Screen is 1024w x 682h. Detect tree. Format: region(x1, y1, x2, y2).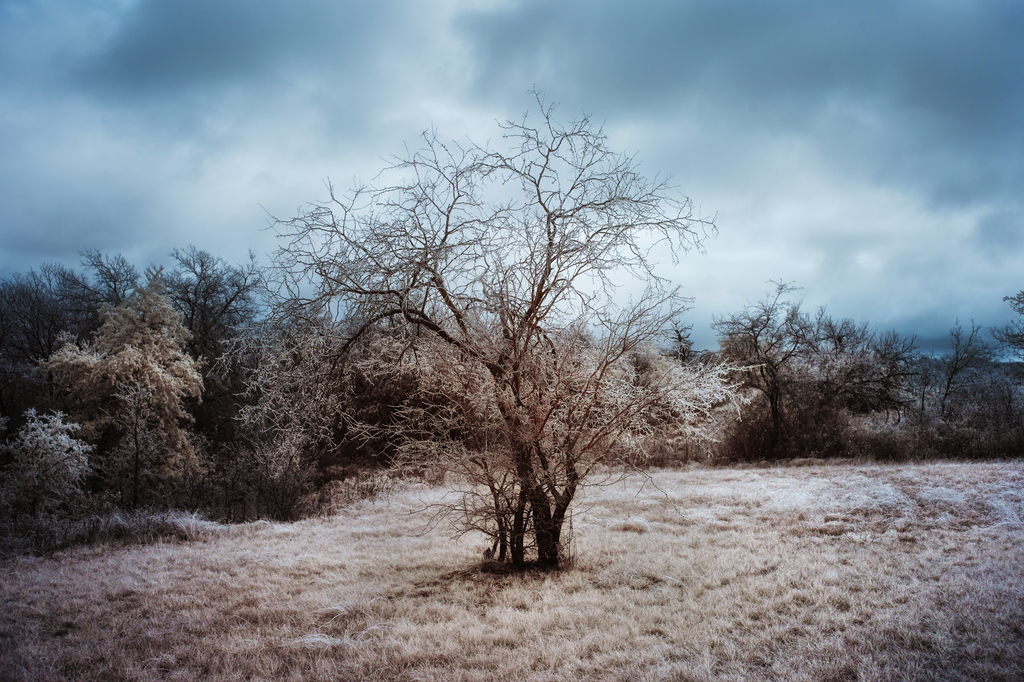
region(258, 77, 728, 577).
